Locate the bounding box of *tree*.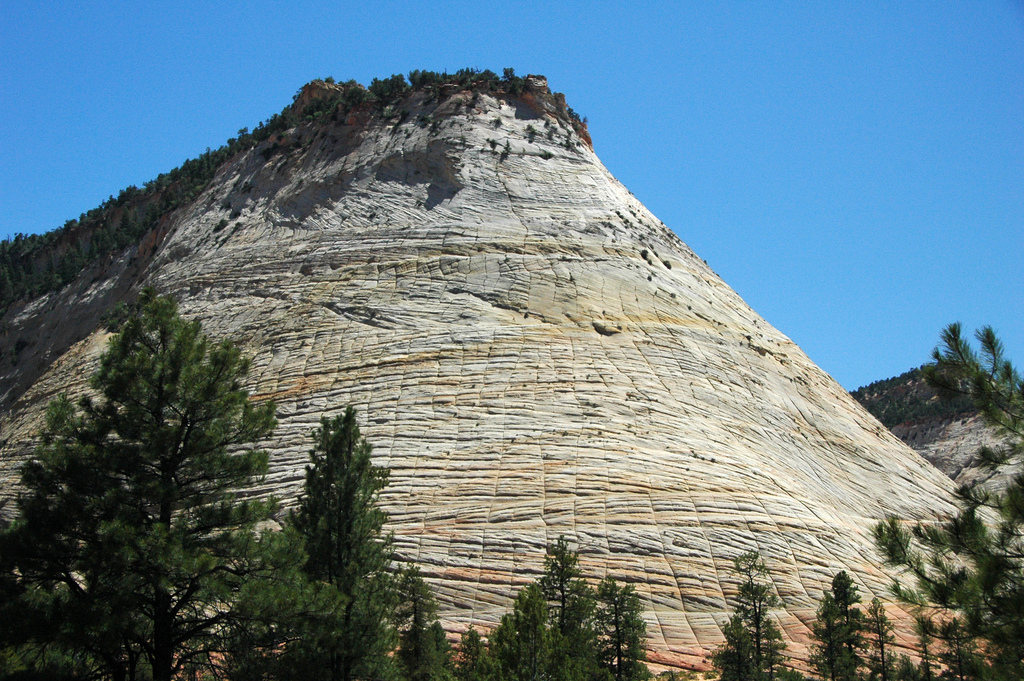
Bounding box: bbox(925, 318, 1023, 436).
